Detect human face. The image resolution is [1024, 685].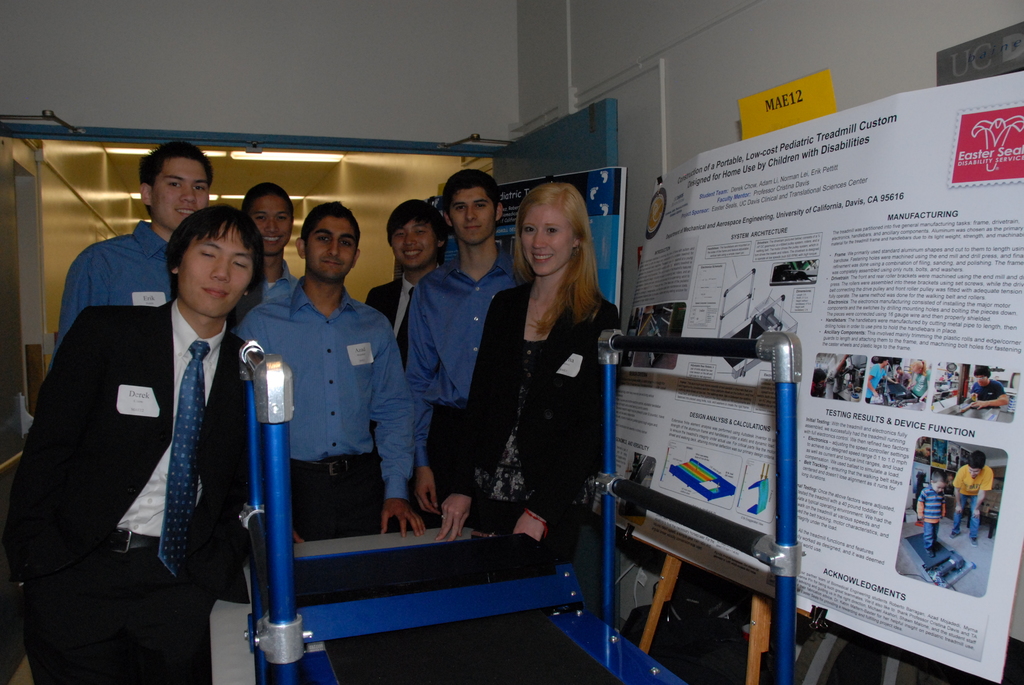
965,464,982,480.
